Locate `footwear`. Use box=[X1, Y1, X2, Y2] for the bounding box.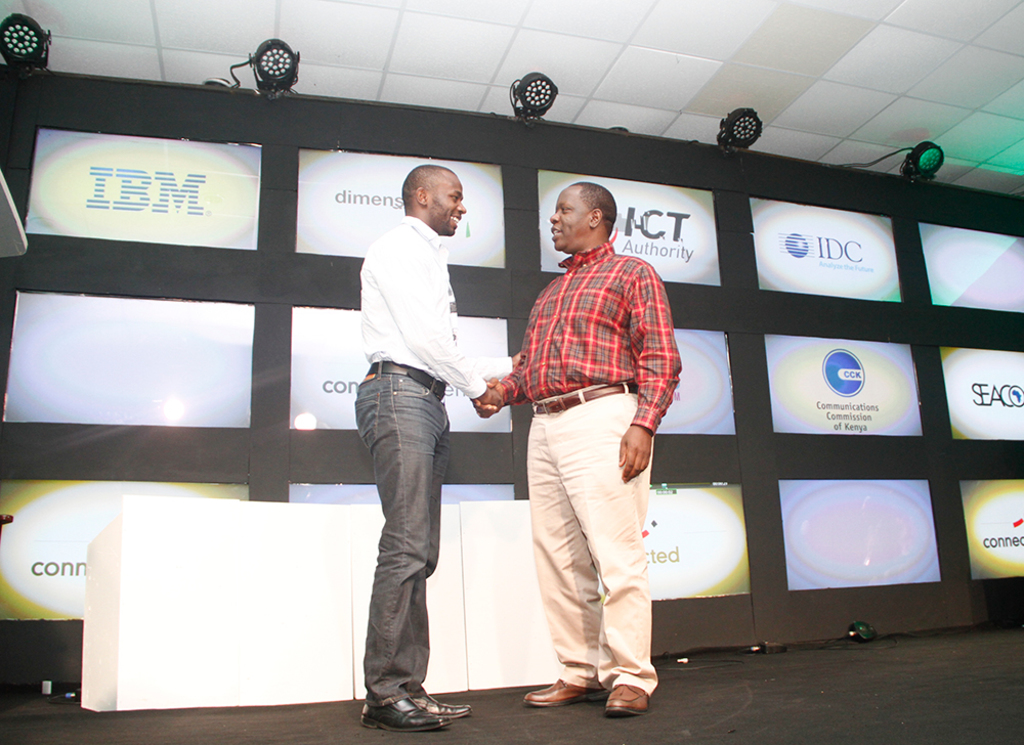
box=[410, 686, 473, 719].
